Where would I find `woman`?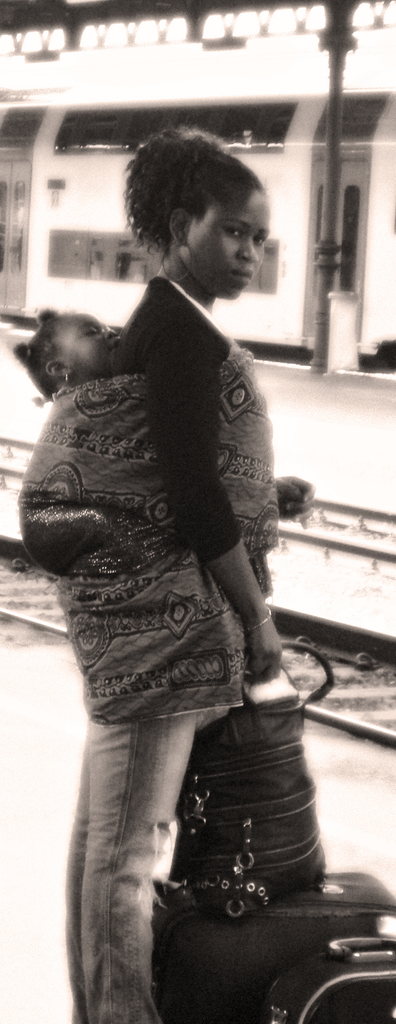
At locate(19, 129, 315, 1023).
